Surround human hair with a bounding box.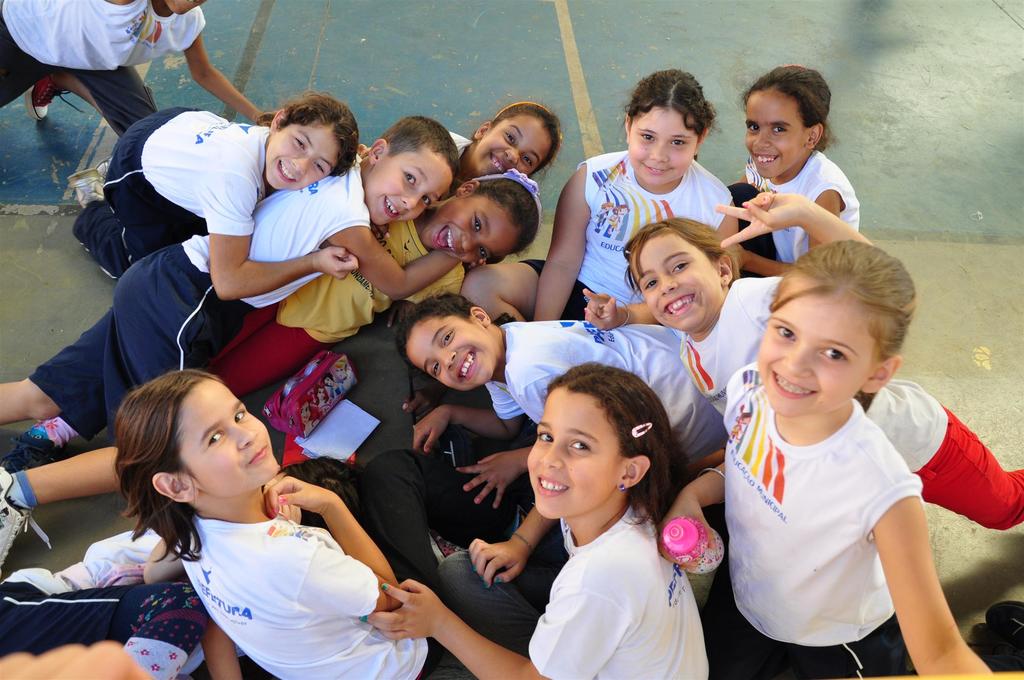
{"x1": 621, "y1": 218, "x2": 742, "y2": 308}.
